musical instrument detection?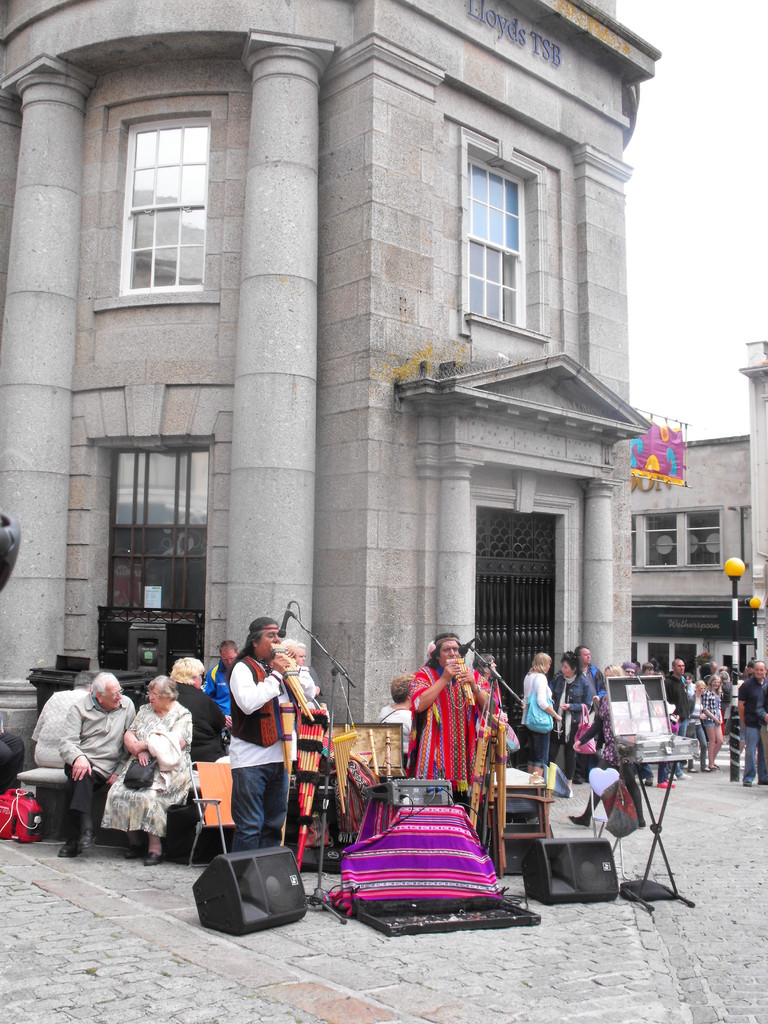
bbox(439, 662, 486, 714)
